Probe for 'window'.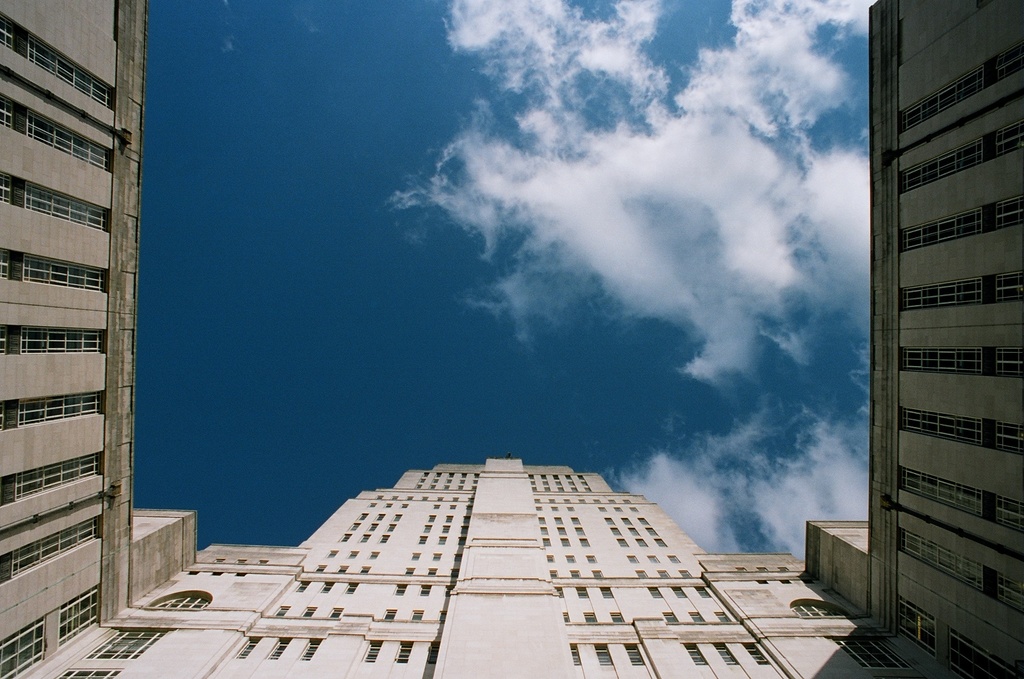
Probe result: {"left": 436, "top": 495, "right": 446, "bottom": 501}.
